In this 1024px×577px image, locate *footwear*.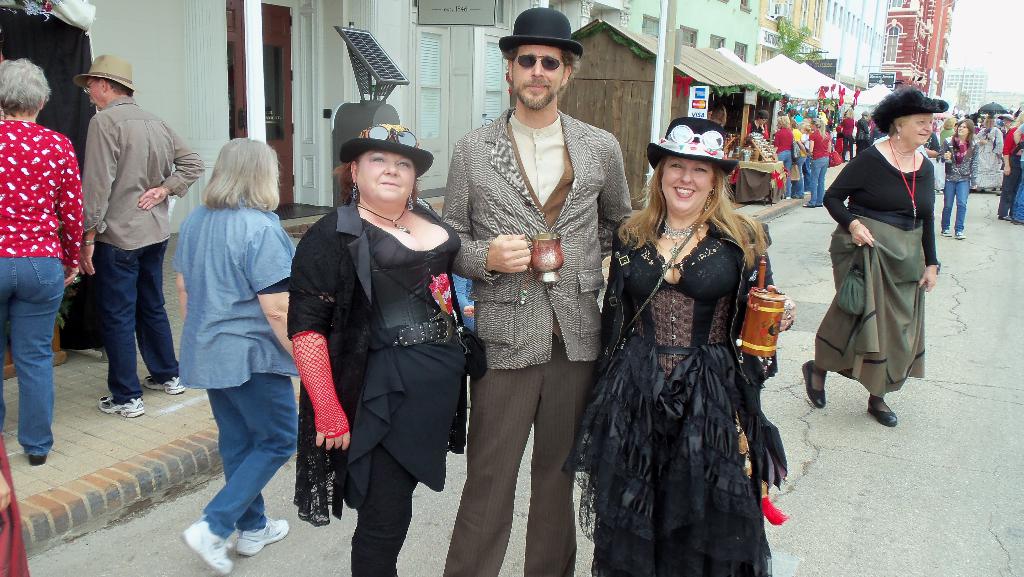
Bounding box: locate(868, 405, 899, 425).
